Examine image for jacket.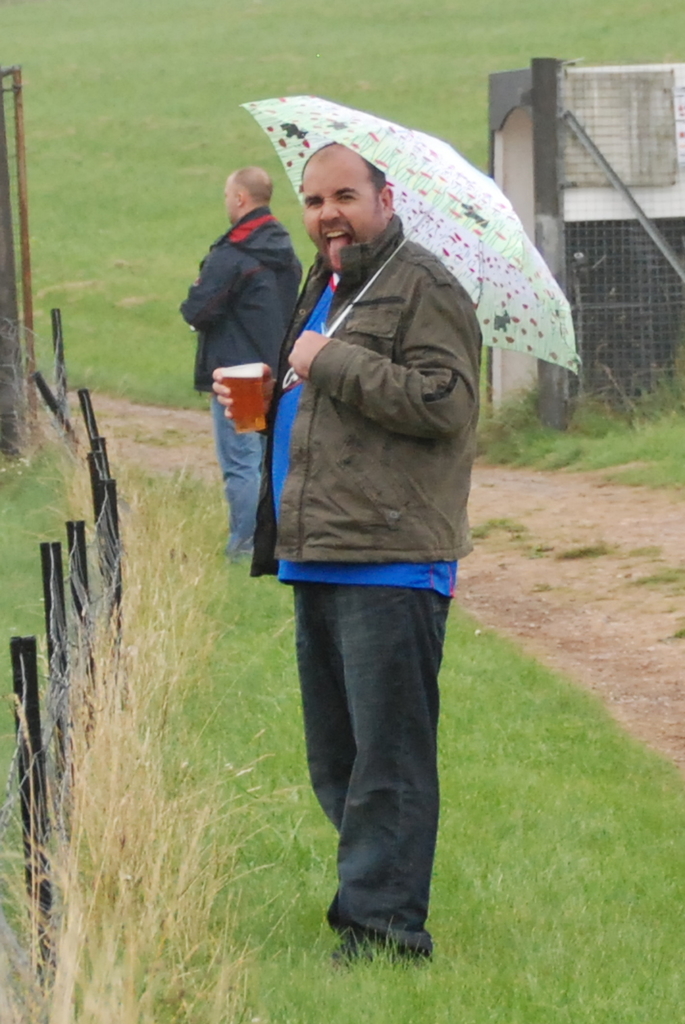
Examination result: crop(259, 170, 486, 513).
